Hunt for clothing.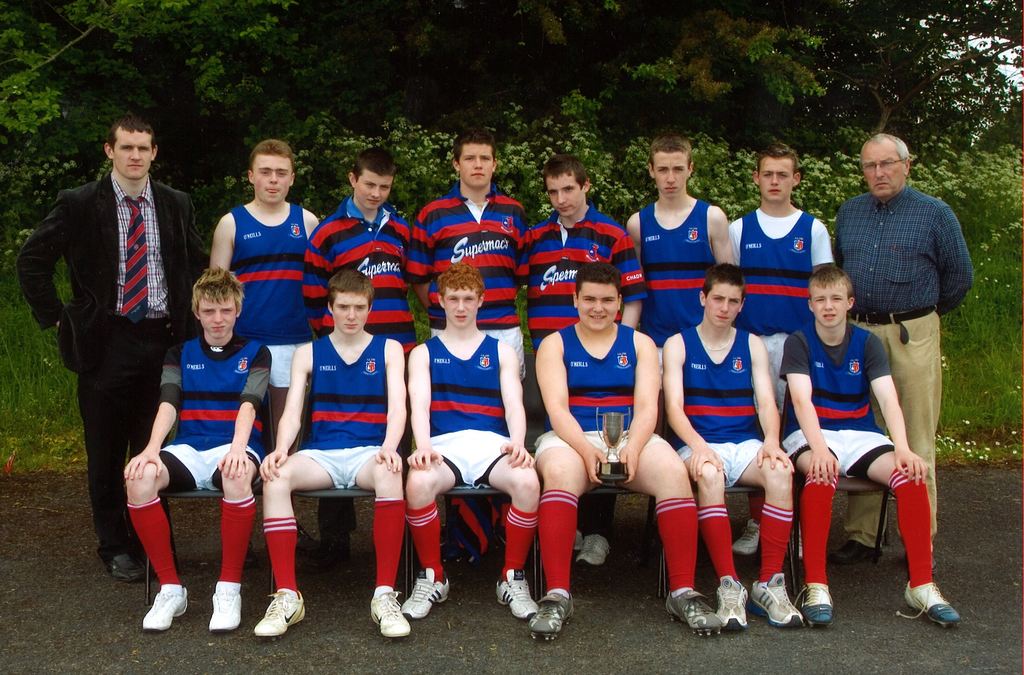
Hunted down at rect(835, 182, 970, 551).
